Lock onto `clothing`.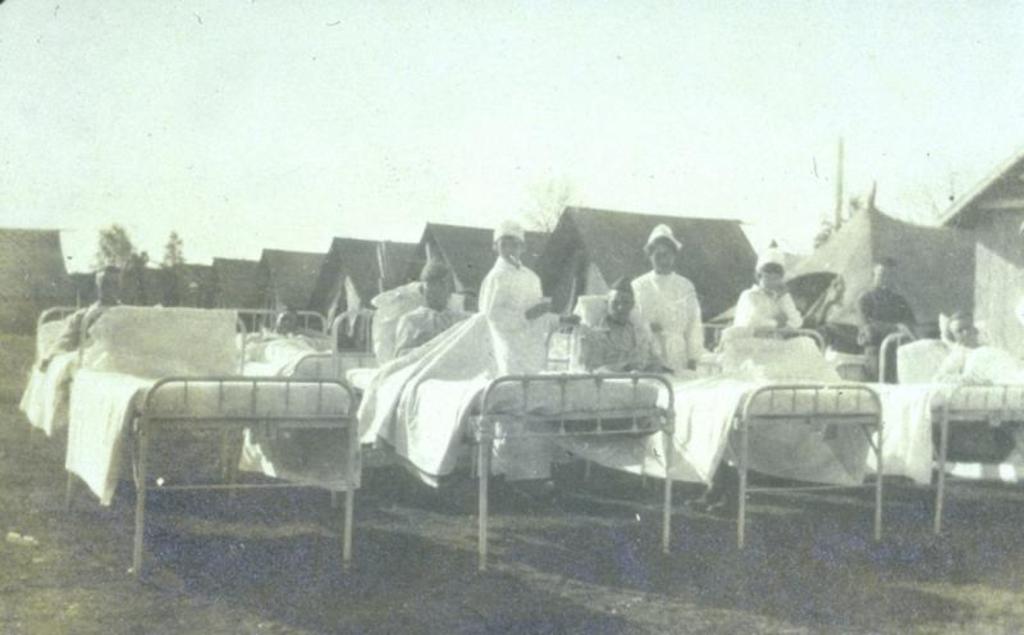
Locked: {"x1": 860, "y1": 280, "x2": 916, "y2": 371}.
